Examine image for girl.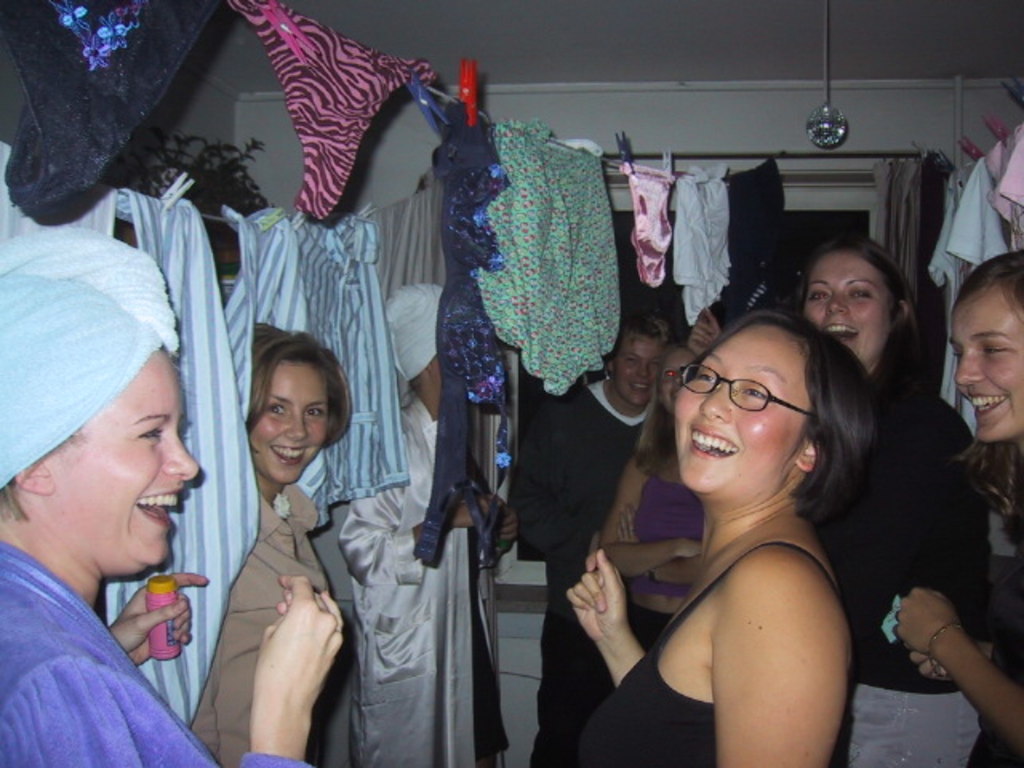
Examination result: x1=0, y1=272, x2=346, y2=766.
